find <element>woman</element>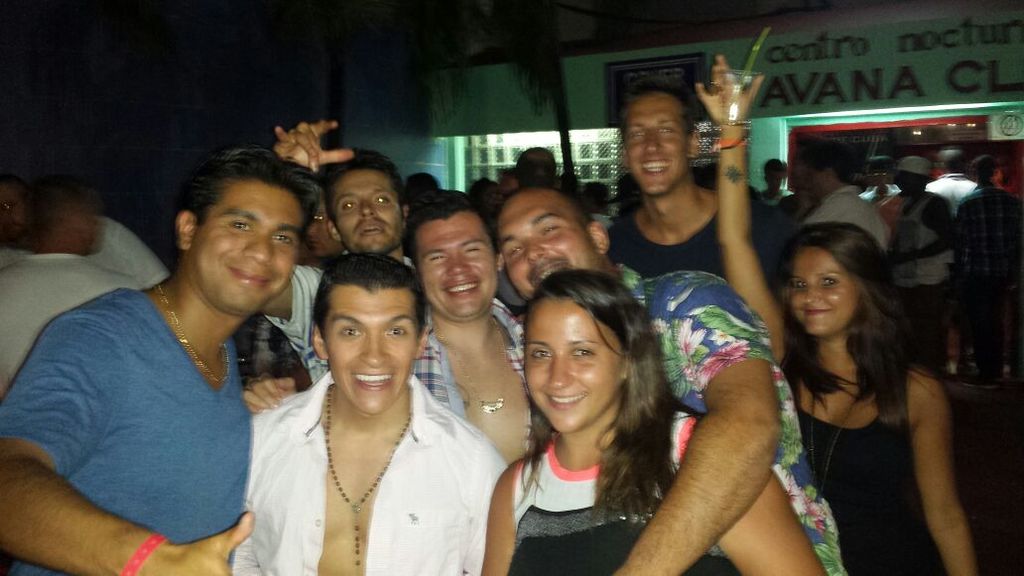
(x1=690, y1=49, x2=978, y2=575)
